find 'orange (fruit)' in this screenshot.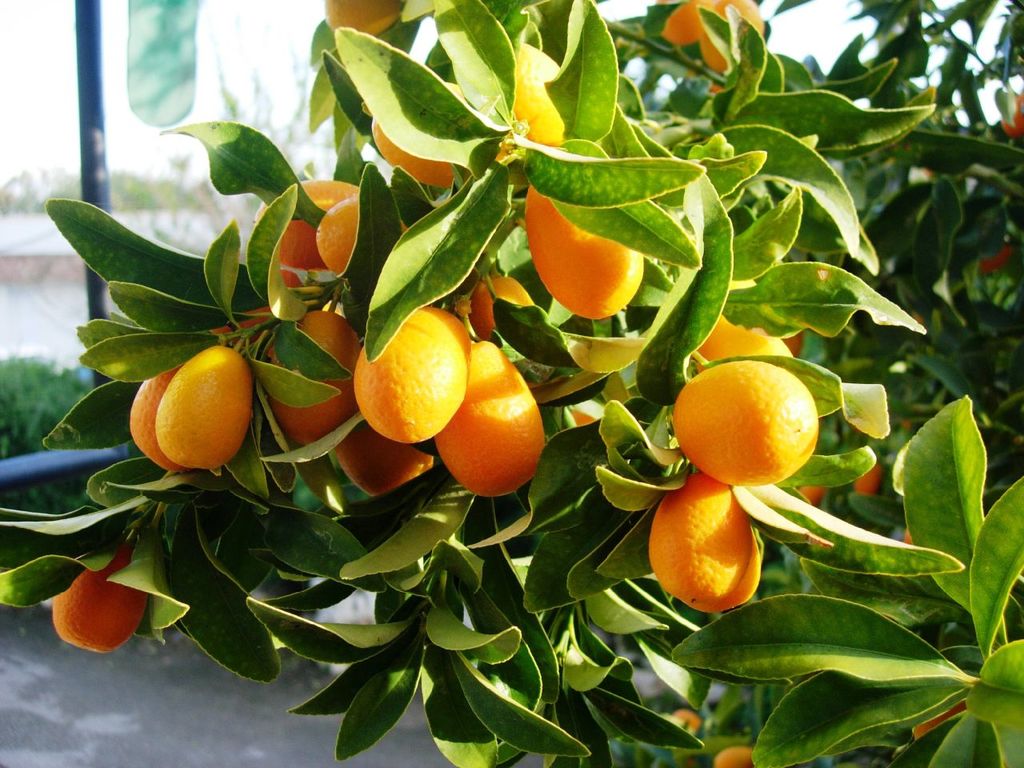
The bounding box for 'orange (fruit)' is crop(446, 334, 546, 494).
